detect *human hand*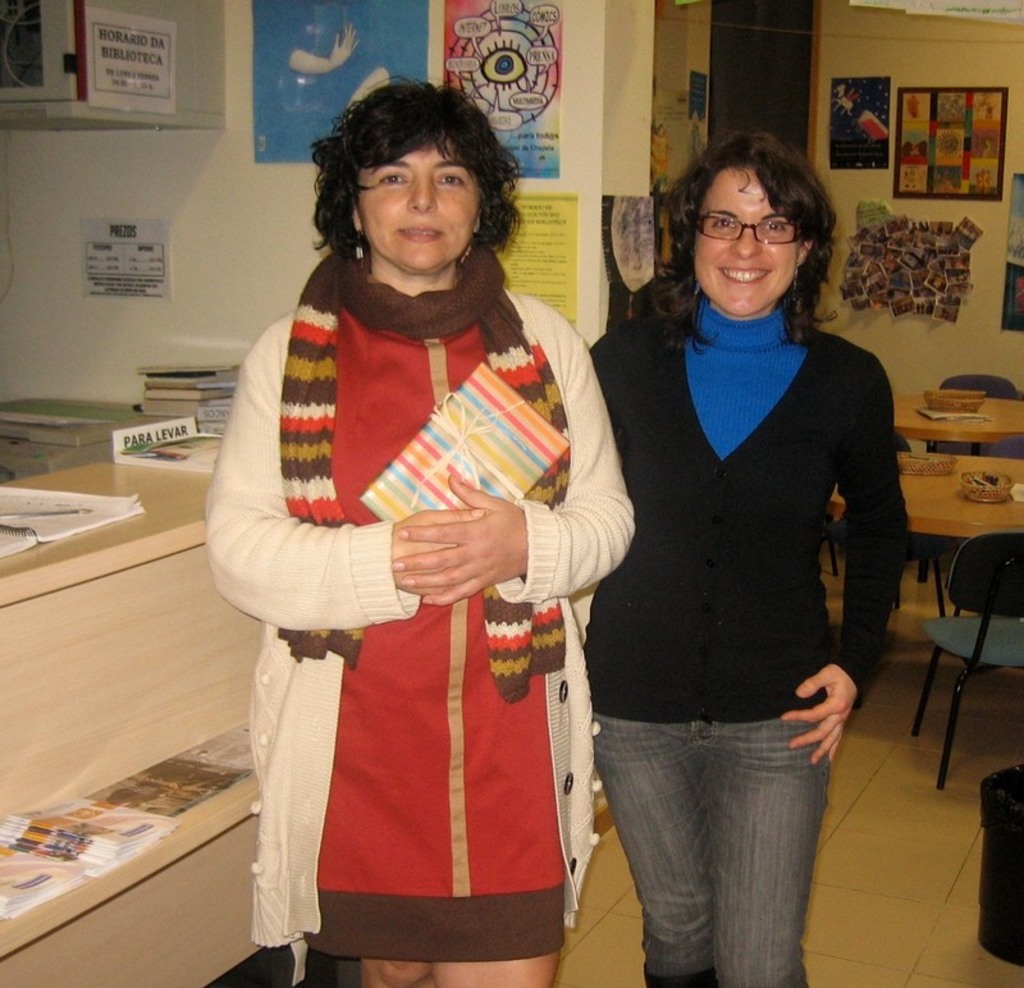
select_region(388, 503, 488, 600)
